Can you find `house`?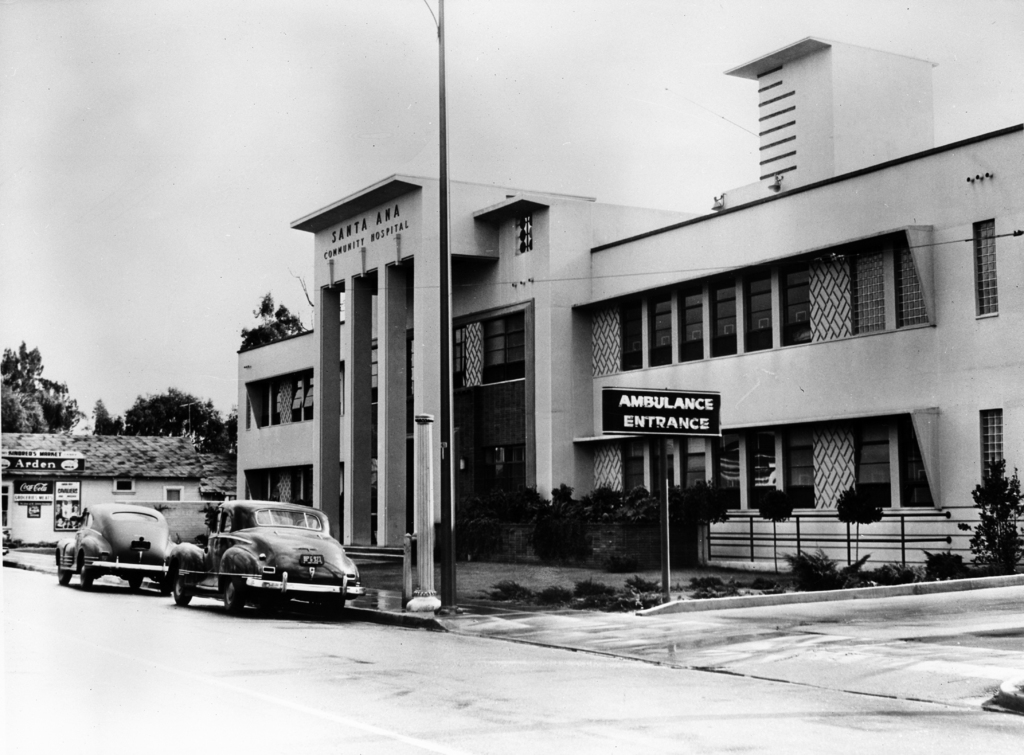
Yes, bounding box: x1=0 y1=423 x2=244 y2=548.
